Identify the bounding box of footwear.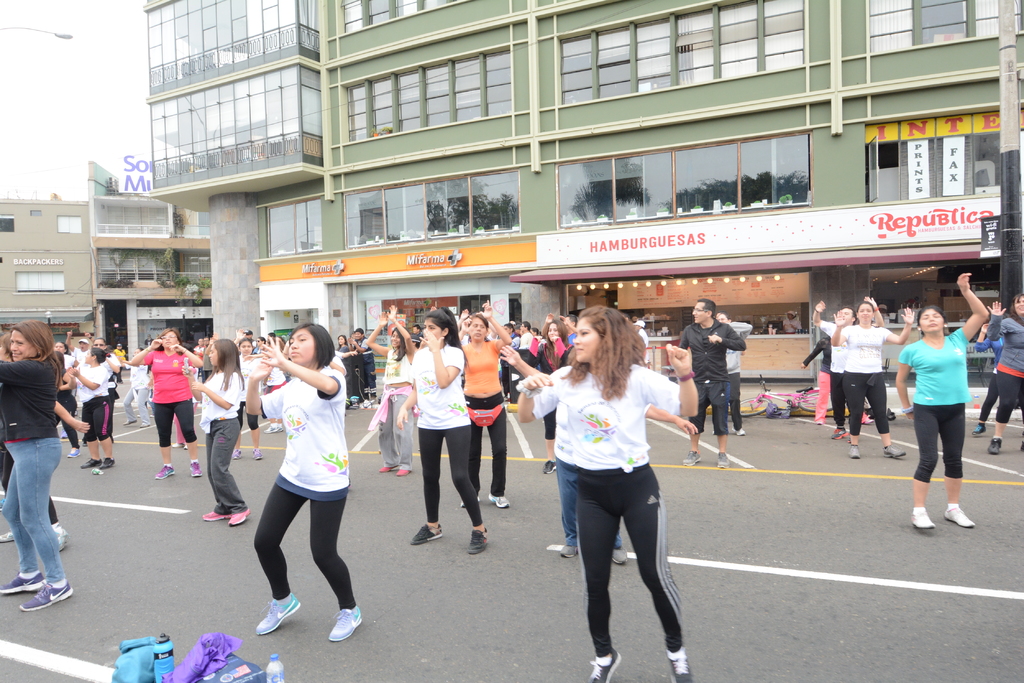
272 425 284 432.
